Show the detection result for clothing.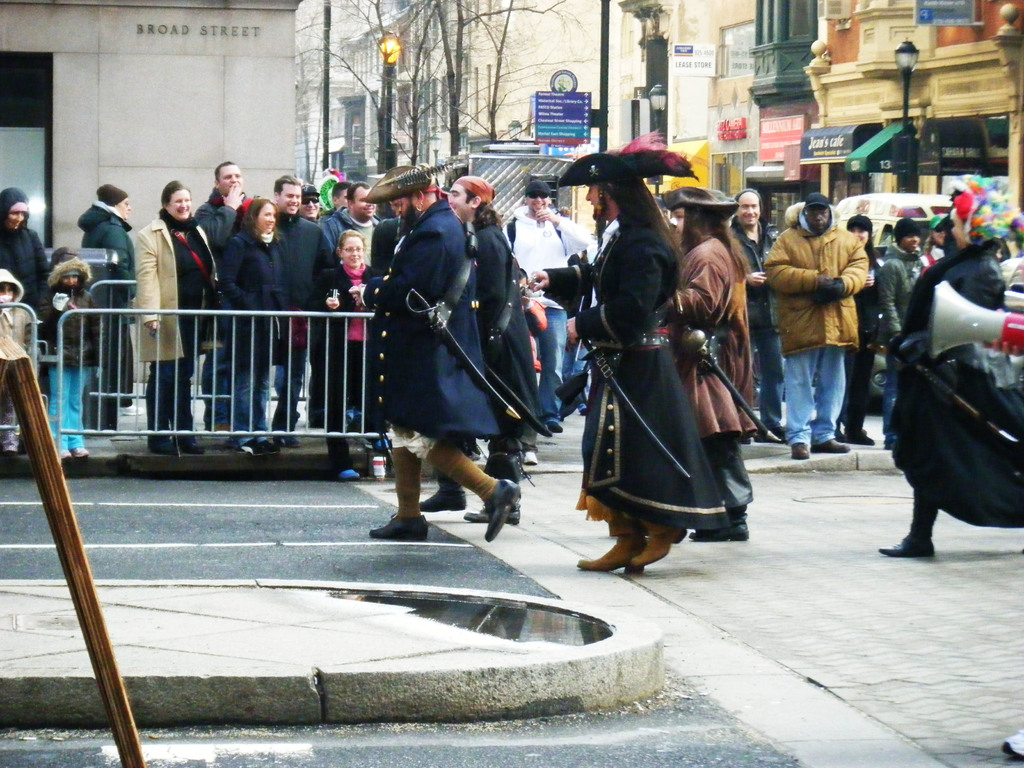
bbox=[195, 211, 244, 330].
